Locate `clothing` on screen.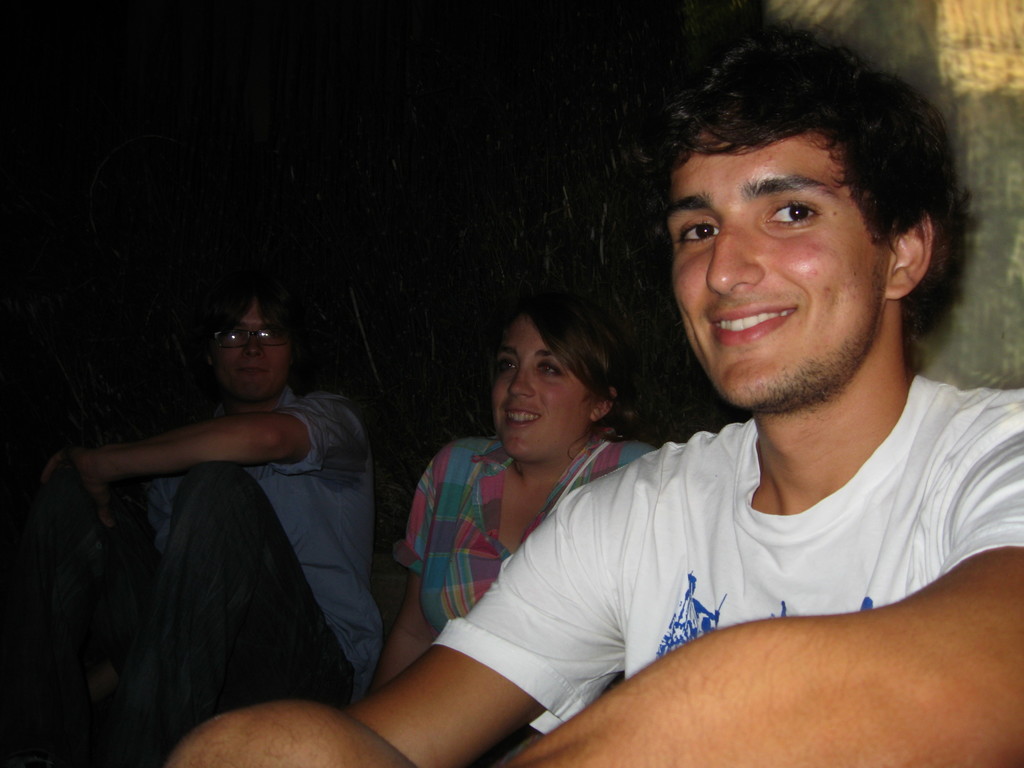
On screen at select_region(380, 344, 988, 740).
